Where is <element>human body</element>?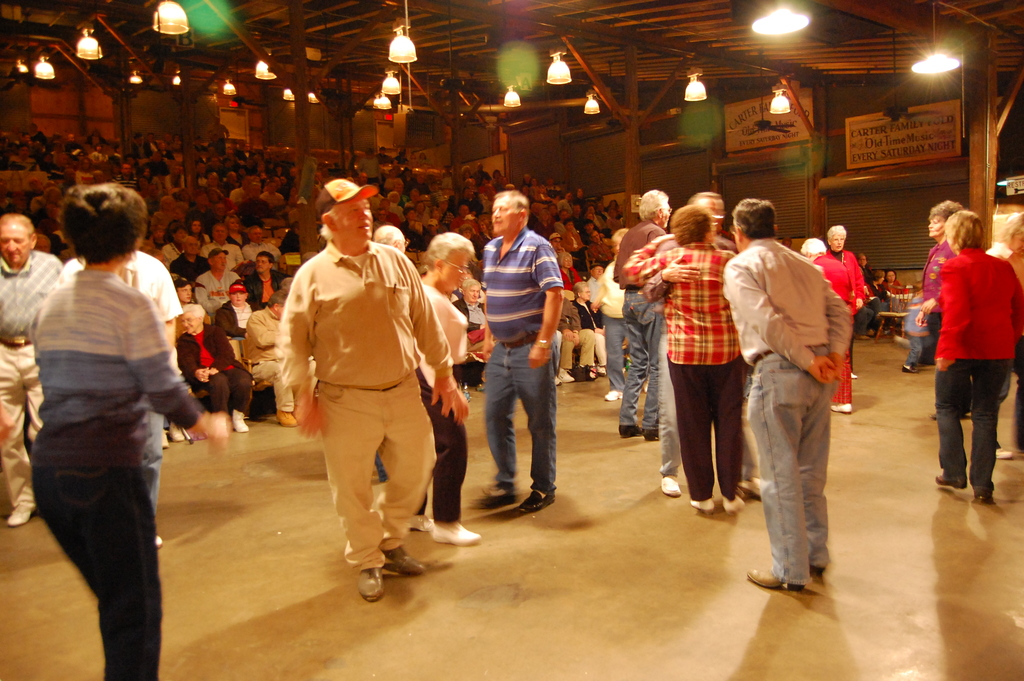
(543,179,554,190).
